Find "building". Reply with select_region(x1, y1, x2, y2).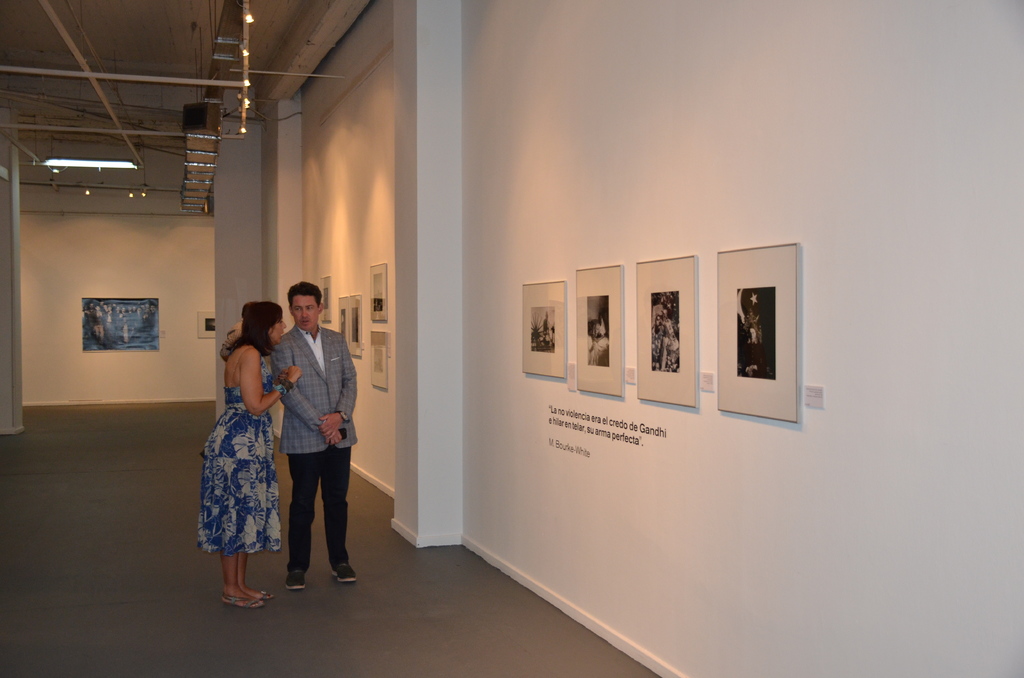
select_region(0, 0, 1023, 677).
